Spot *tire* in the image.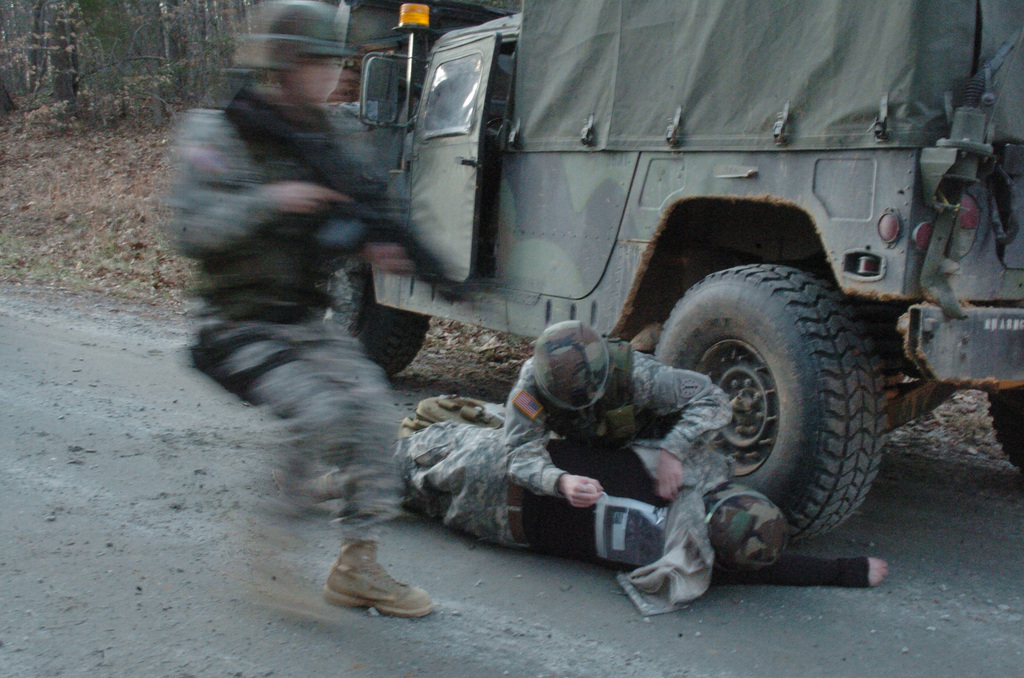
*tire* found at bbox=[982, 383, 1023, 464].
